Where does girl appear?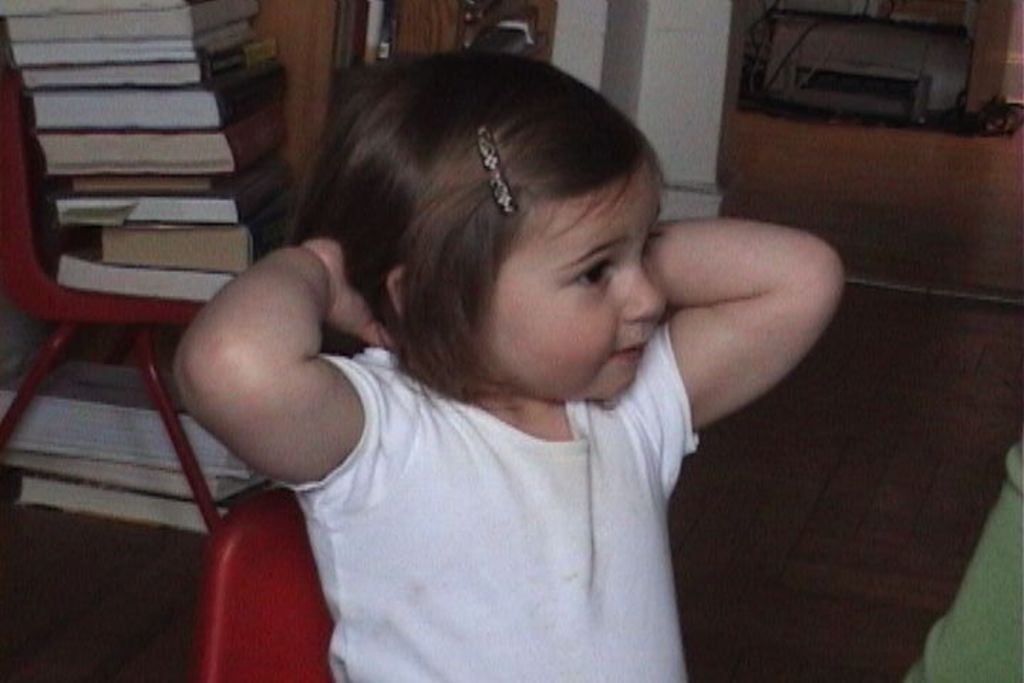
Appears at x1=181, y1=50, x2=845, y2=682.
